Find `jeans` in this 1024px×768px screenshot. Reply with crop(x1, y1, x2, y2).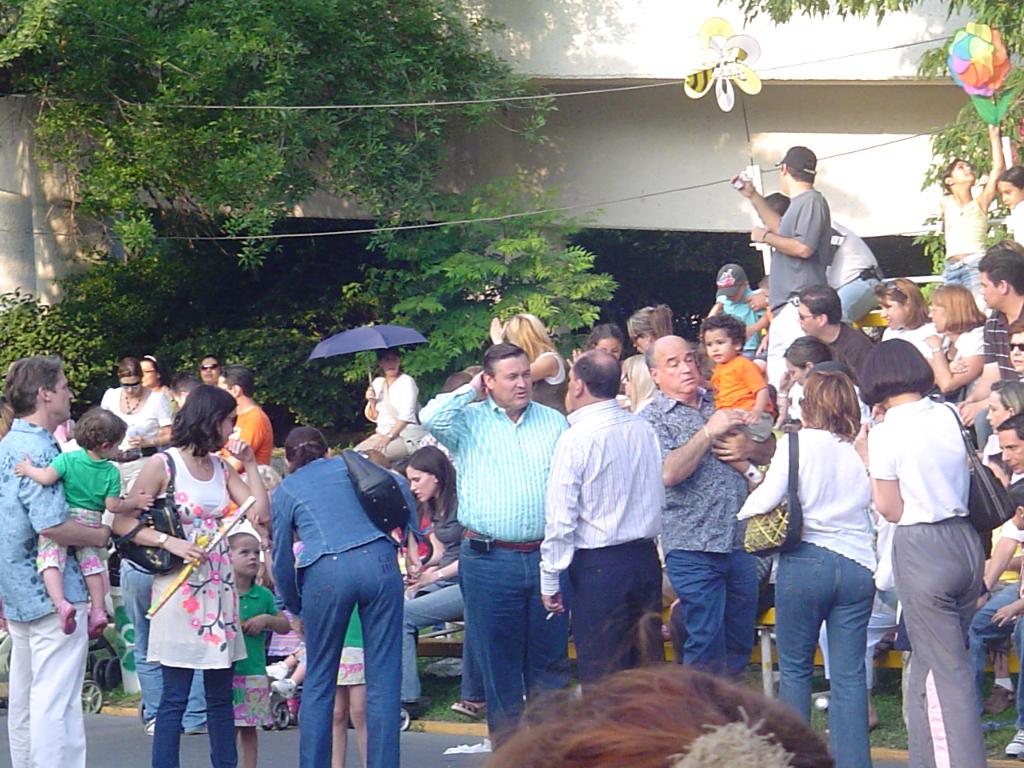
crop(939, 247, 988, 298).
